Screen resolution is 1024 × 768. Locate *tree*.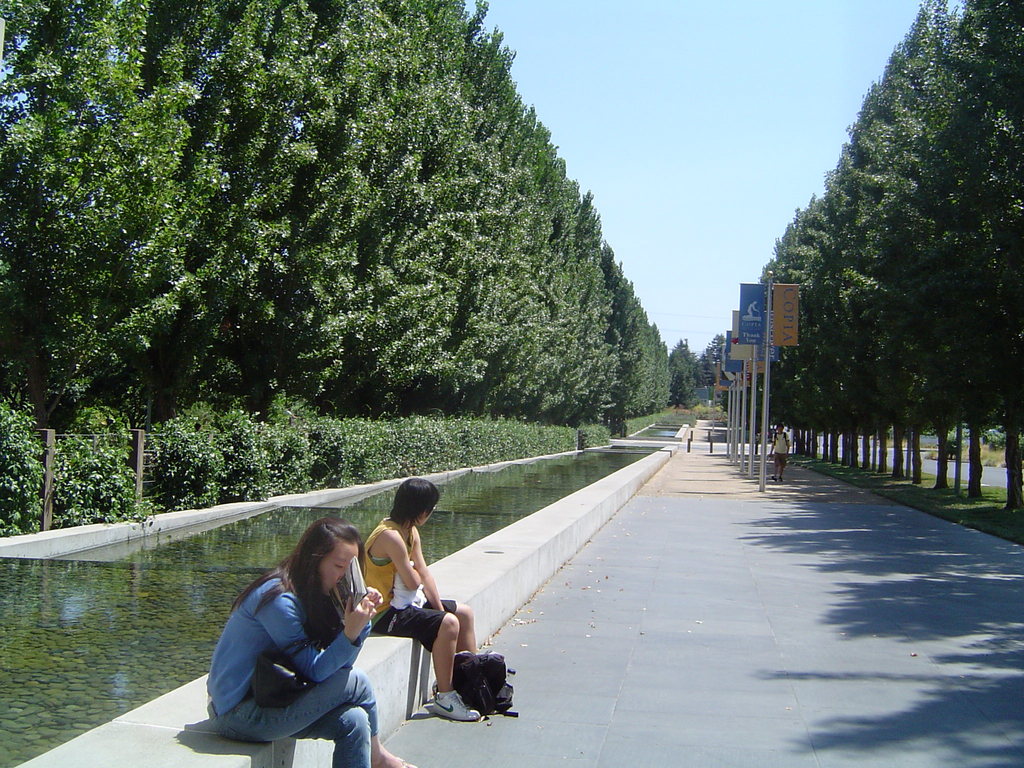
698,330,730,393.
